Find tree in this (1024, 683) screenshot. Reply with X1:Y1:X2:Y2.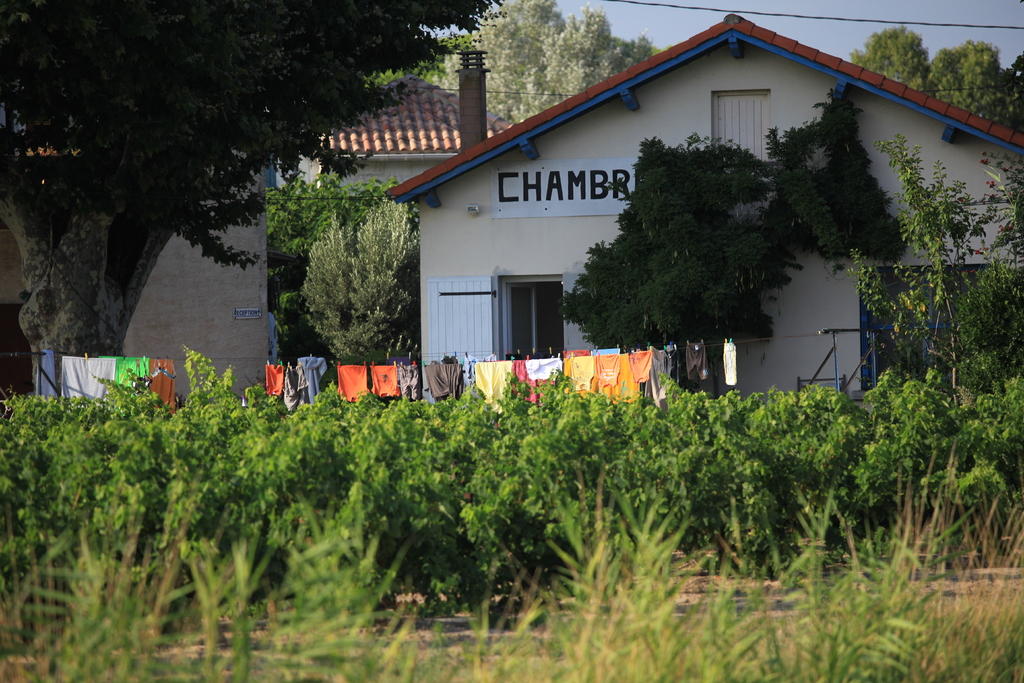
928:38:1023:141.
